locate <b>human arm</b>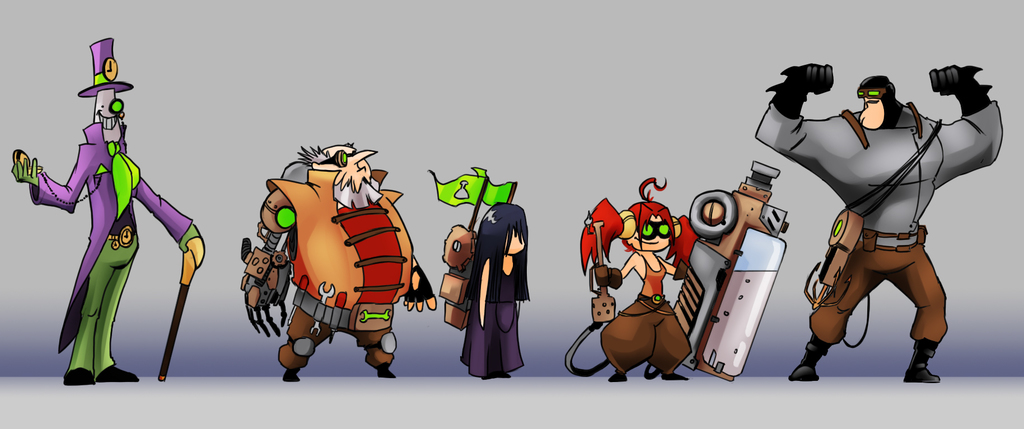
<region>136, 167, 207, 267</region>
